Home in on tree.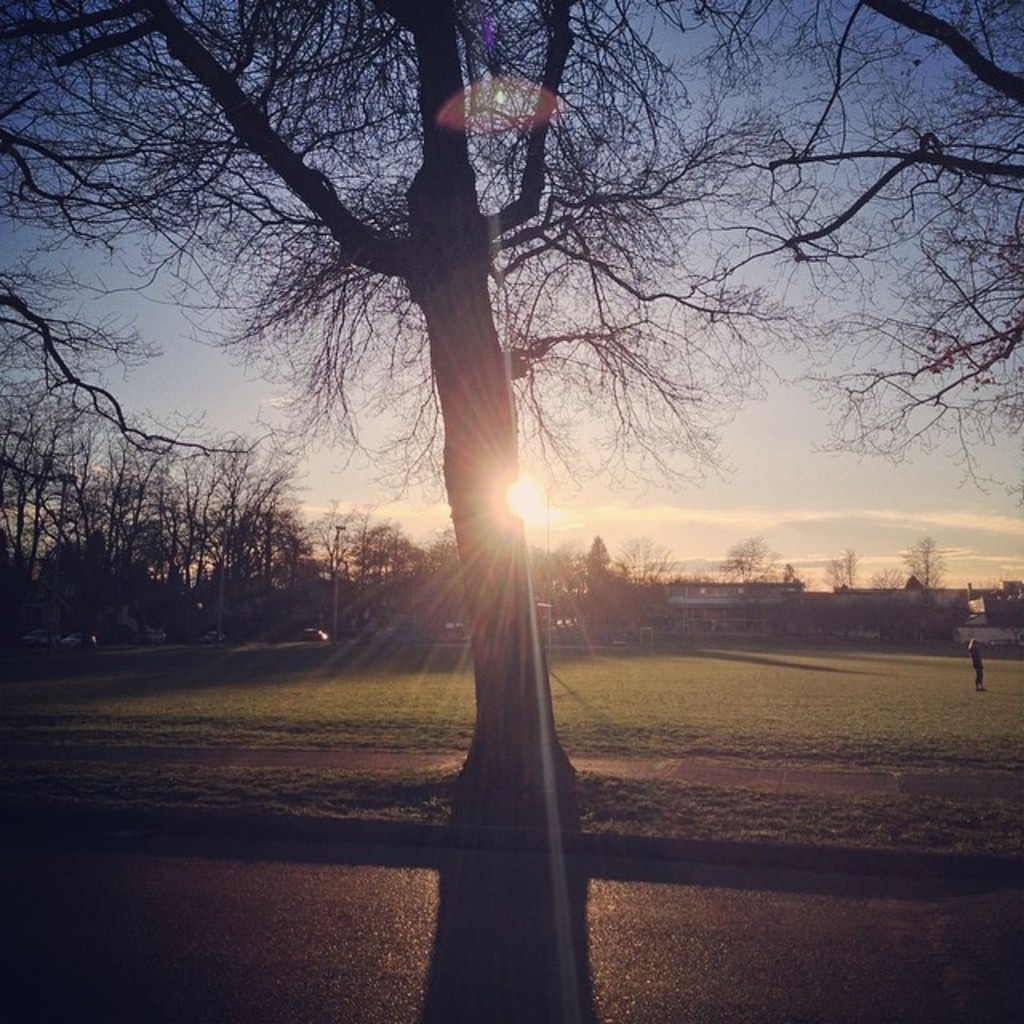
Homed in at 818, 541, 858, 590.
